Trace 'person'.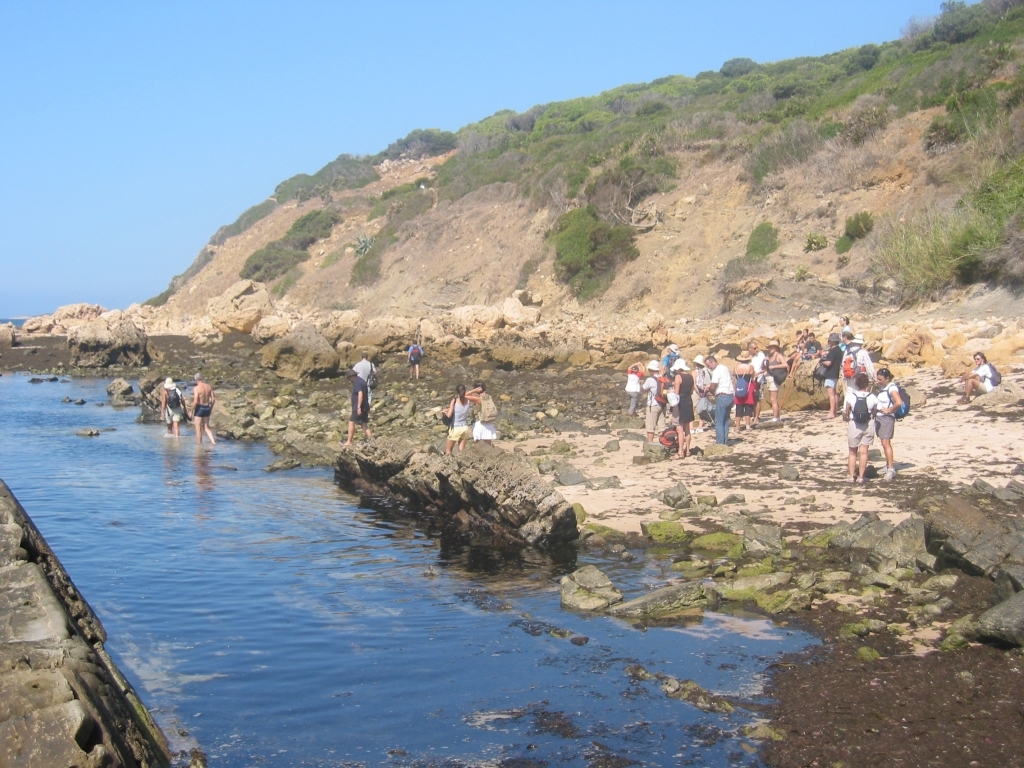
Traced to locate(348, 372, 371, 443).
